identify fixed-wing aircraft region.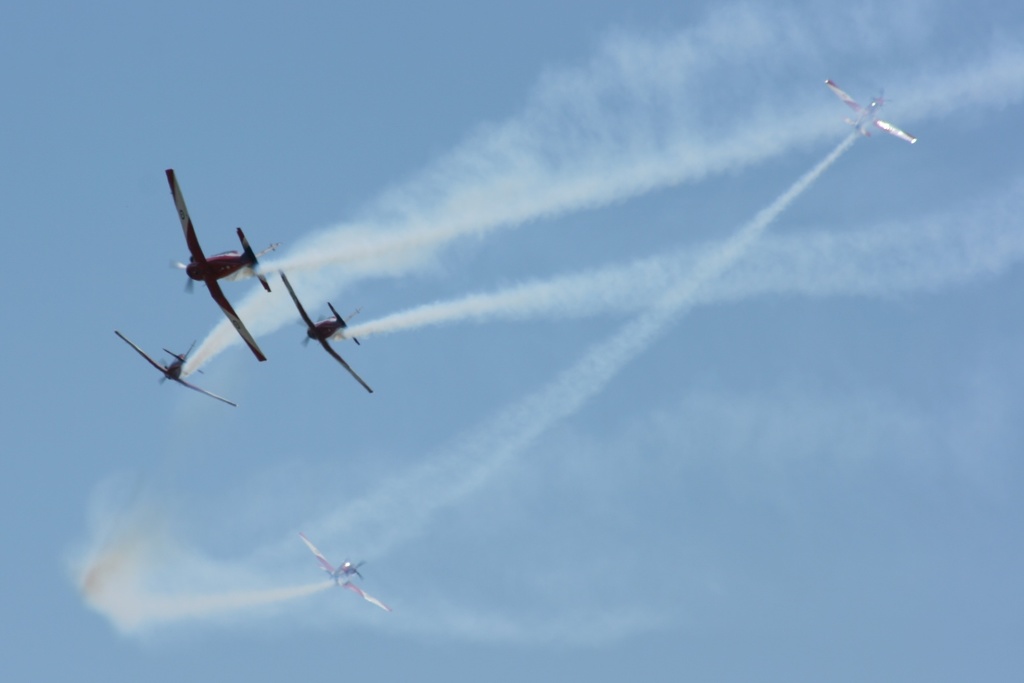
Region: 302, 533, 384, 609.
